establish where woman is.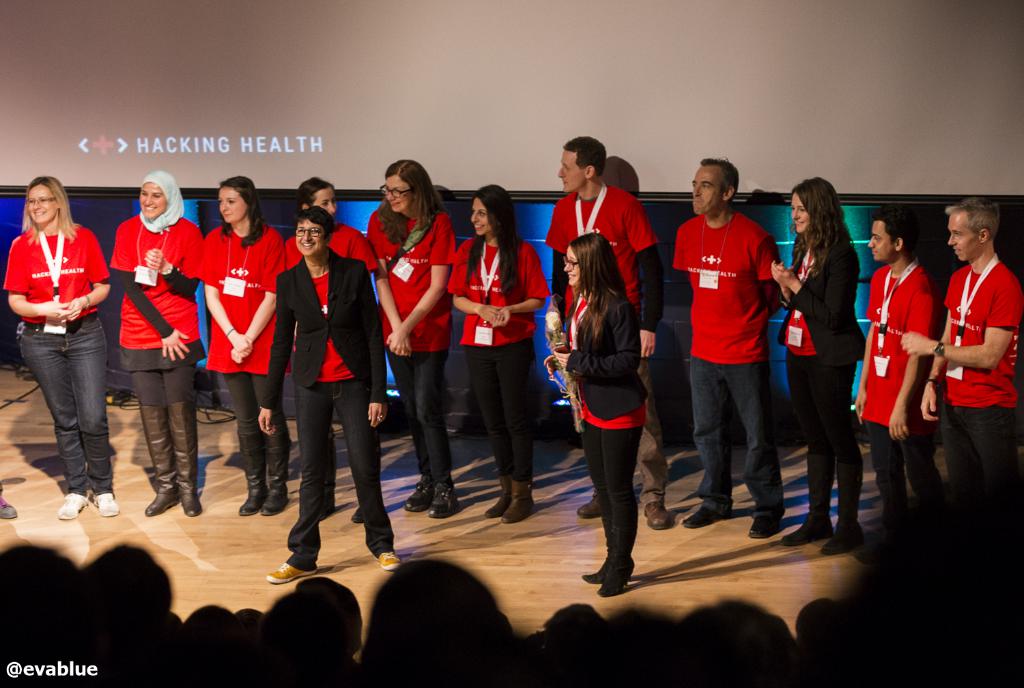
Established at detection(365, 162, 459, 521).
